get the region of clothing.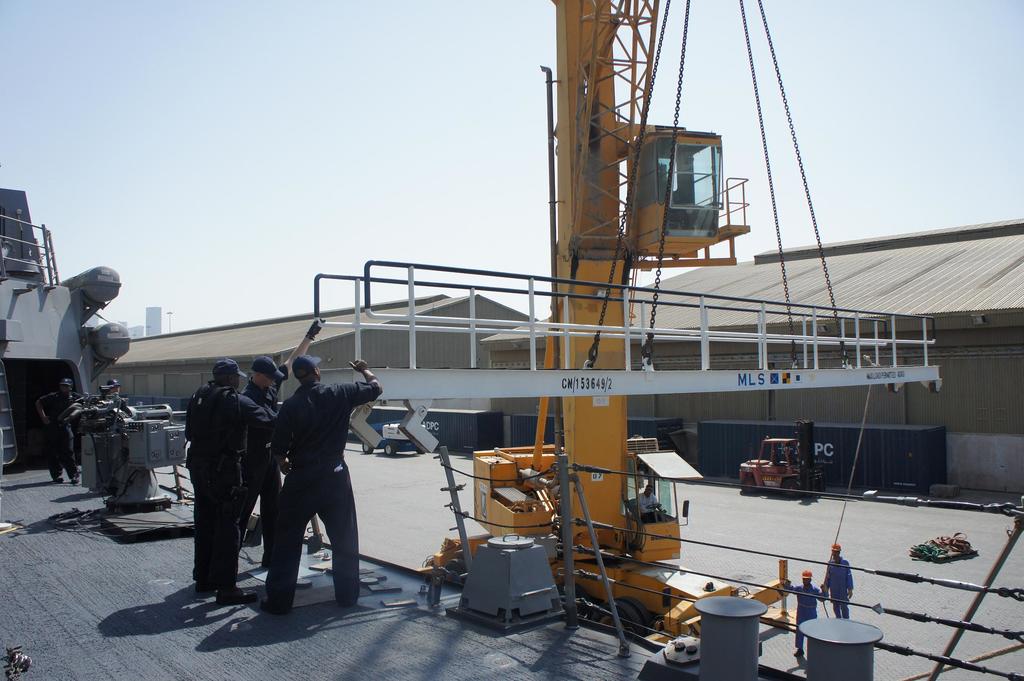
bbox=(252, 349, 365, 616).
